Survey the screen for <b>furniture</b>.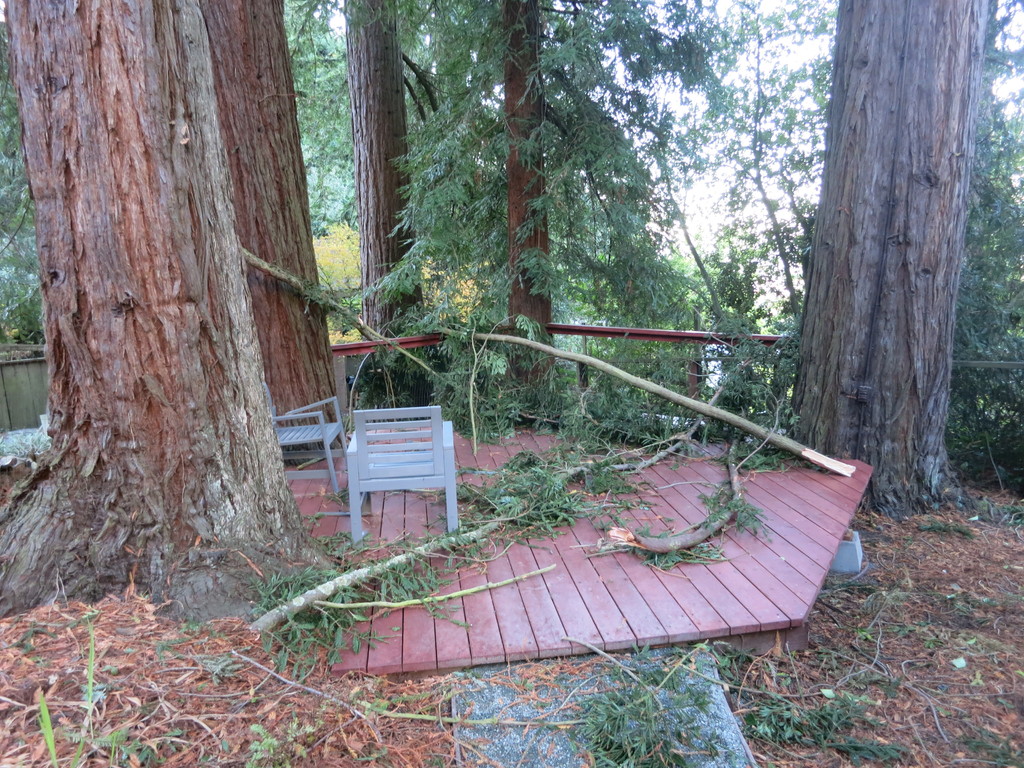
Survey found: locate(263, 383, 349, 503).
